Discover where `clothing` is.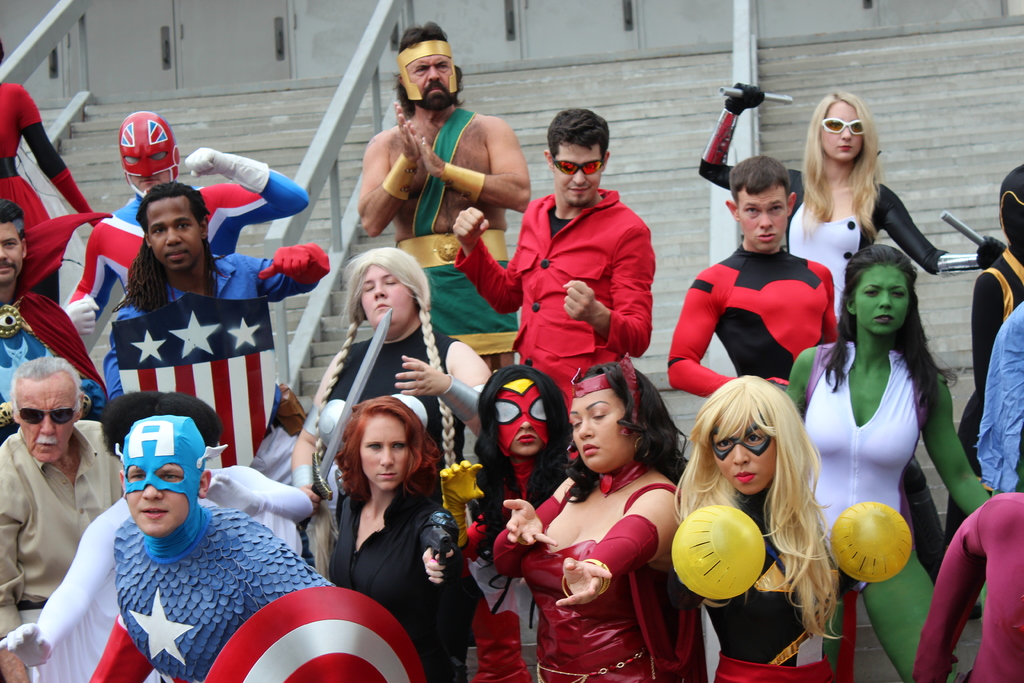
Discovered at 664 240 837 393.
